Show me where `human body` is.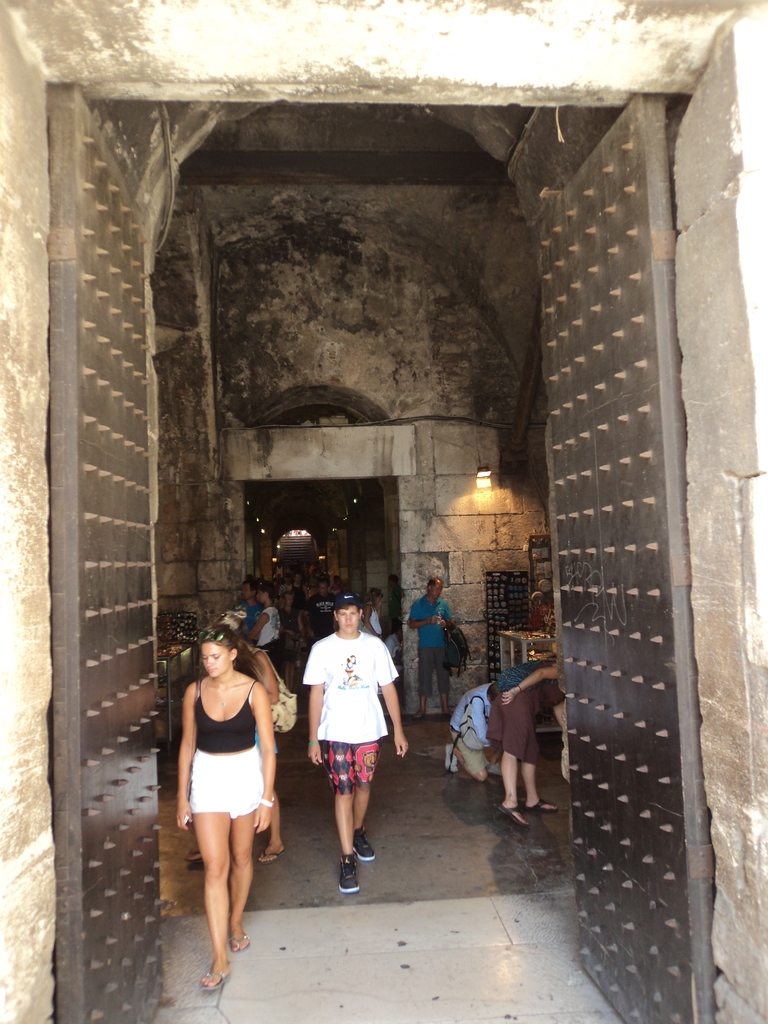
`human body` is at 484/660/570/826.
